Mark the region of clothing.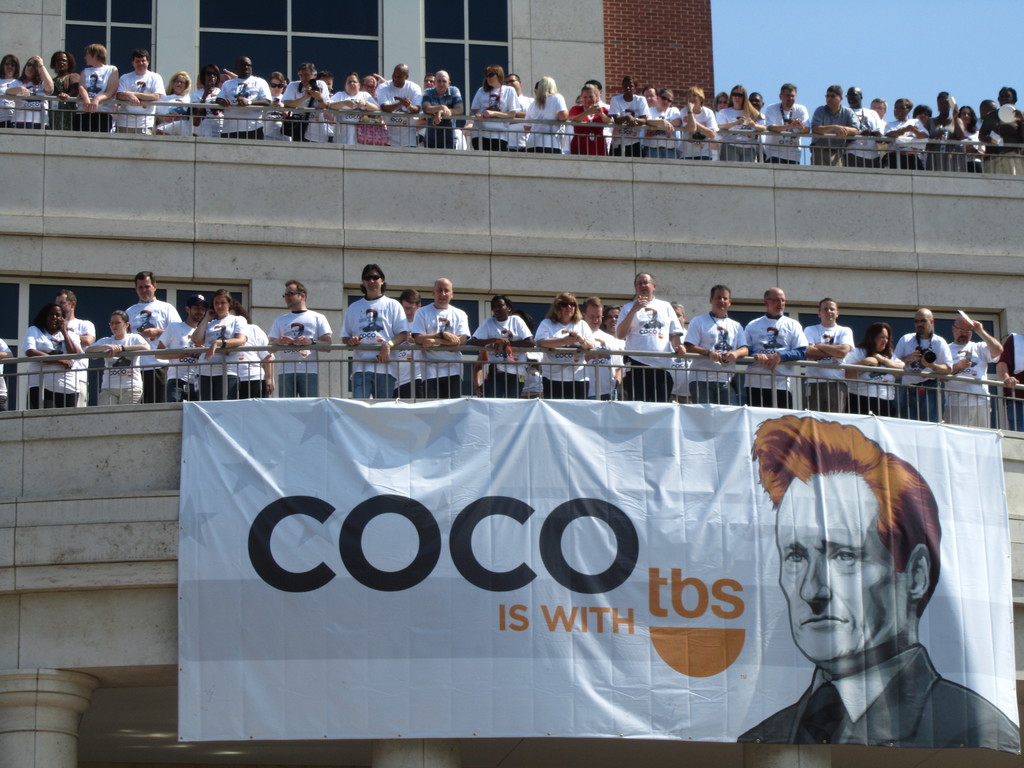
Region: l=849, t=104, r=886, b=169.
